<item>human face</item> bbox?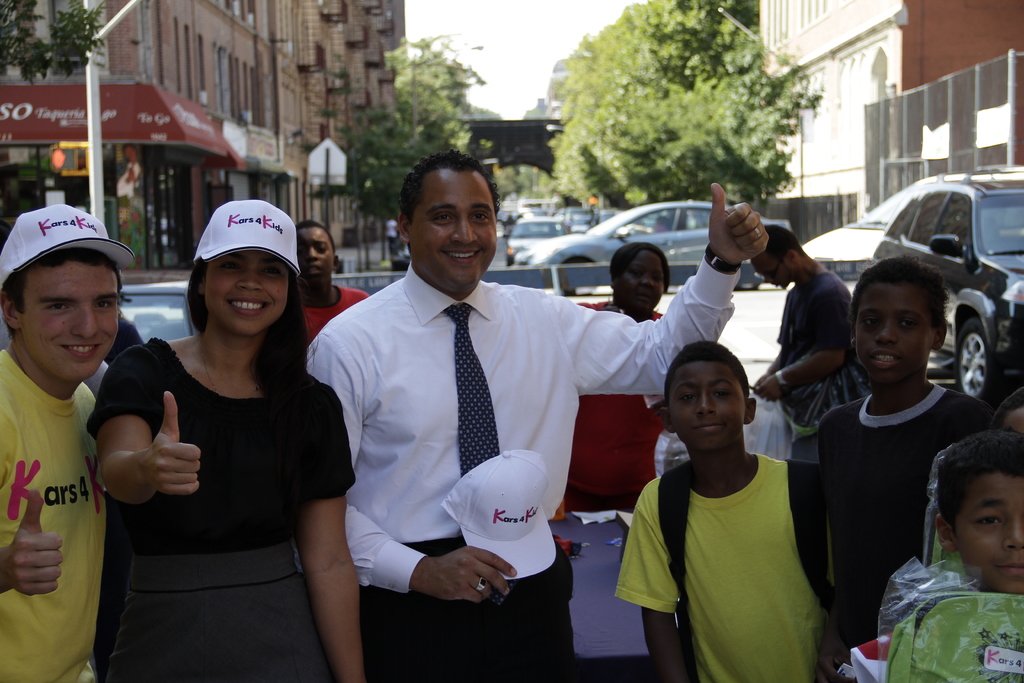
crop(295, 226, 334, 289)
